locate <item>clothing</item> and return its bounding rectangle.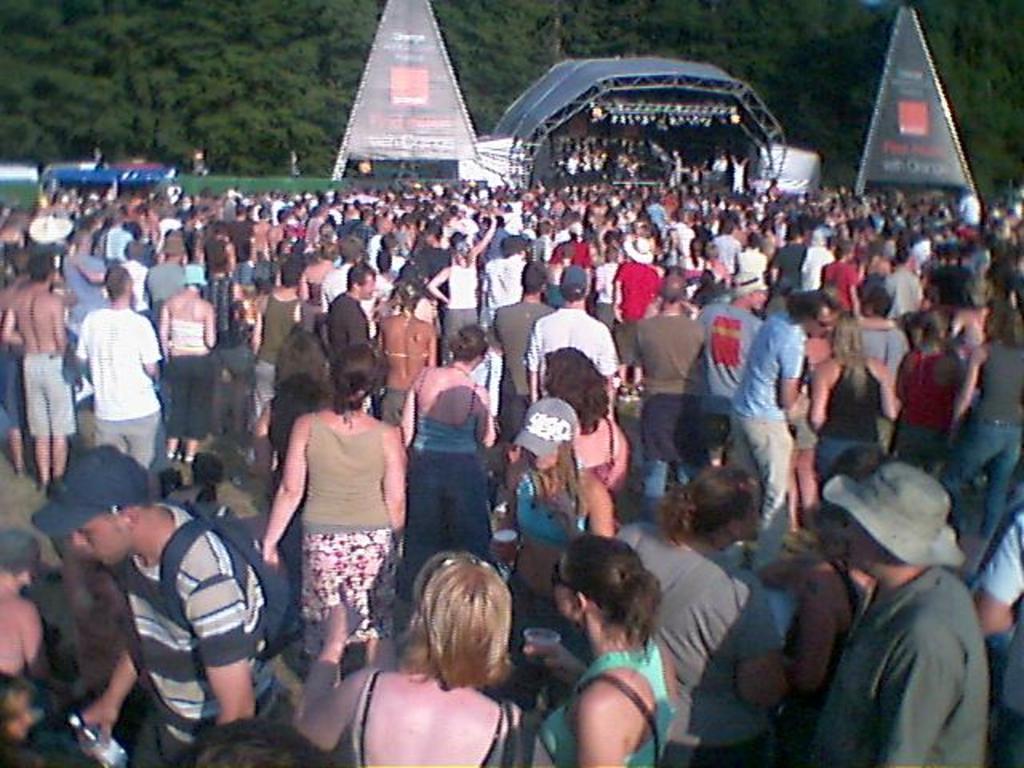
<region>480, 250, 533, 314</region>.
